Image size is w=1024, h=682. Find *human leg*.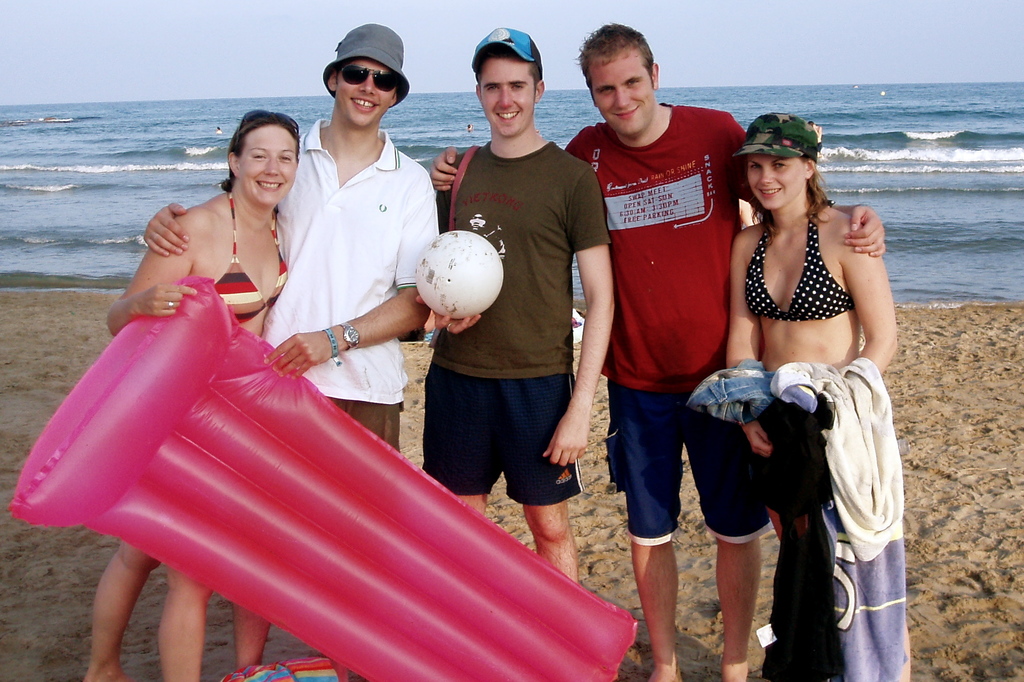
region(685, 374, 761, 681).
